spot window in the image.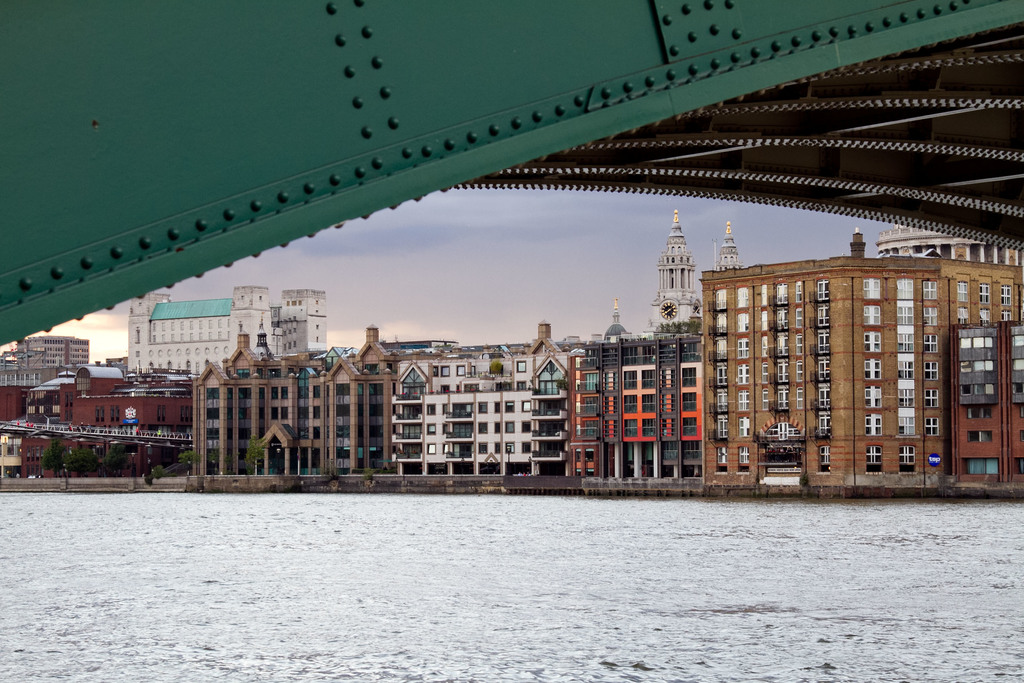
window found at crop(920, 306, 935, 328).
